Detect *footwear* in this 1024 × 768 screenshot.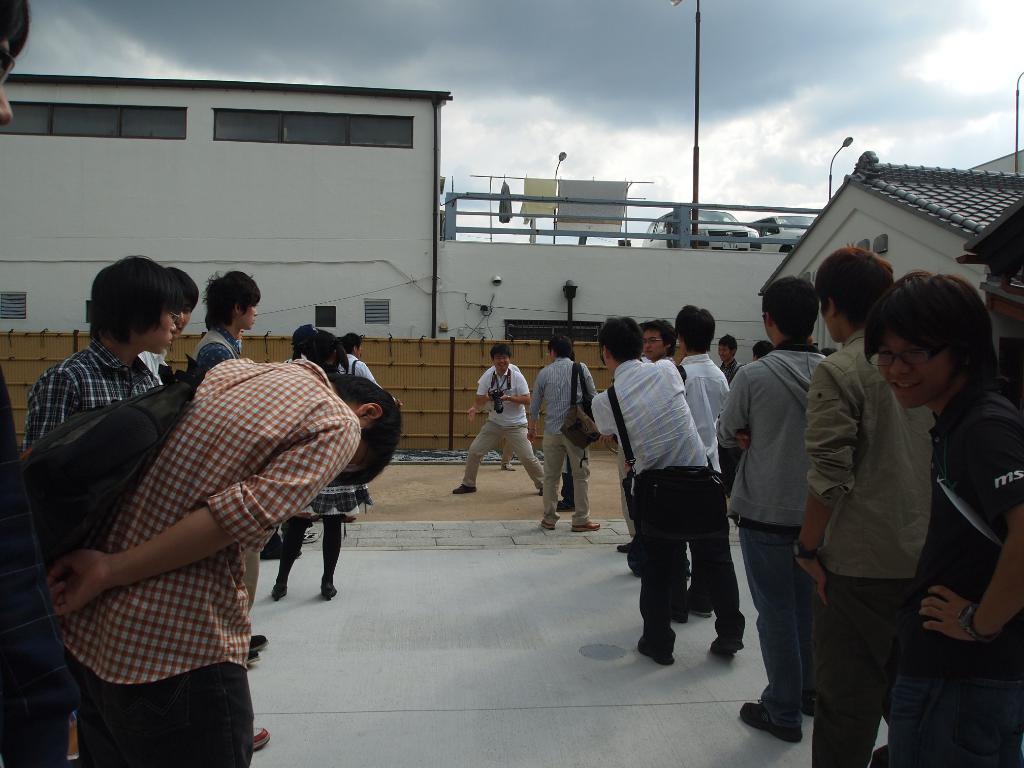
Detection: <bbox>640, 637, 672, 663</bbox>.
